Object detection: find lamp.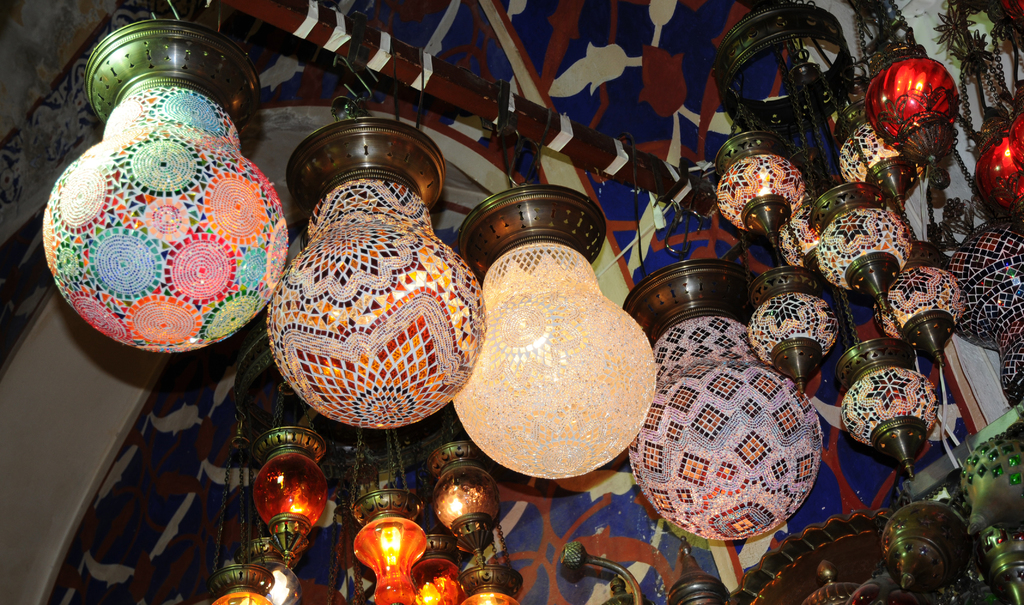
region(196, 565, 280, 604).
